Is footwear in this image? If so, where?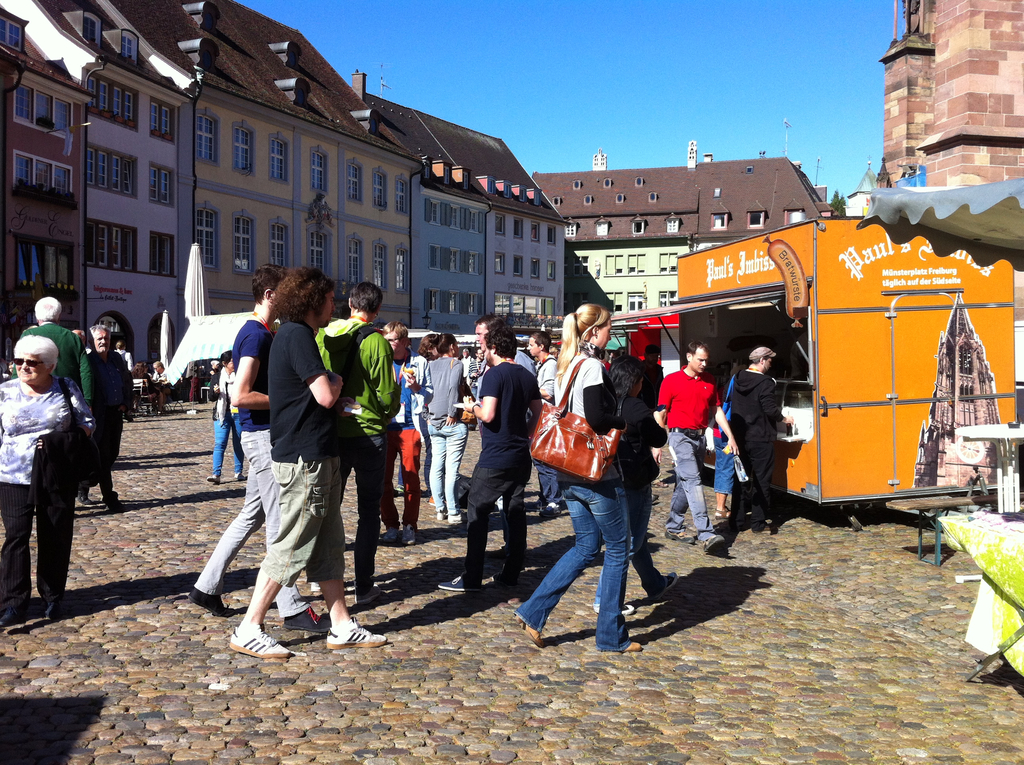
Yes, at bbox=(380, 529, 396, 544).
